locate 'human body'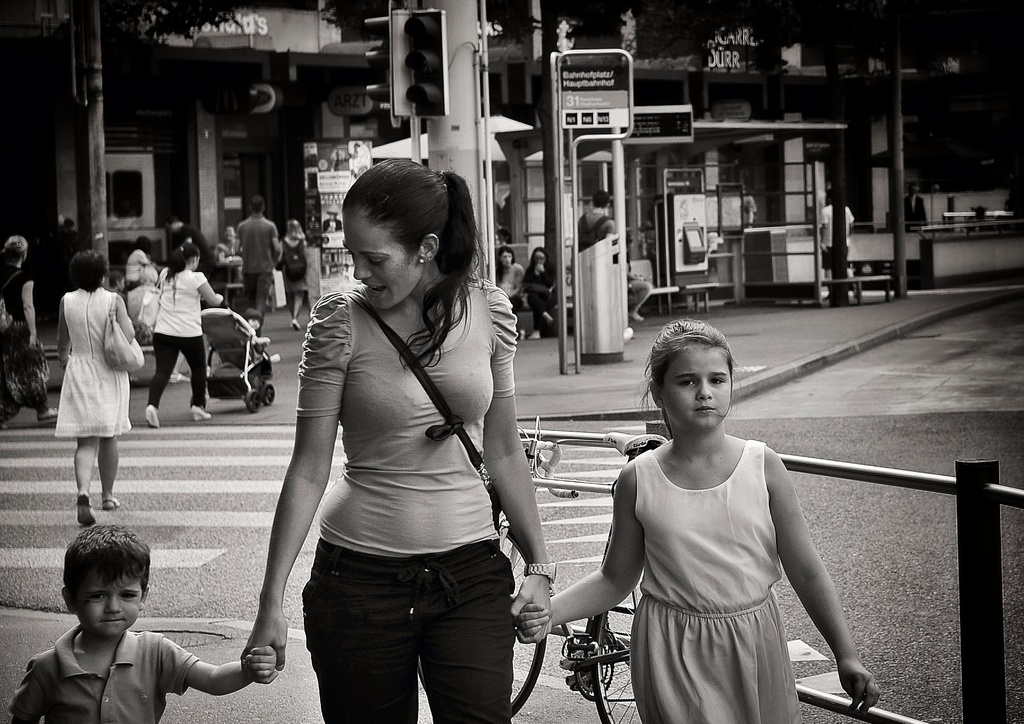
147 264 229 428
